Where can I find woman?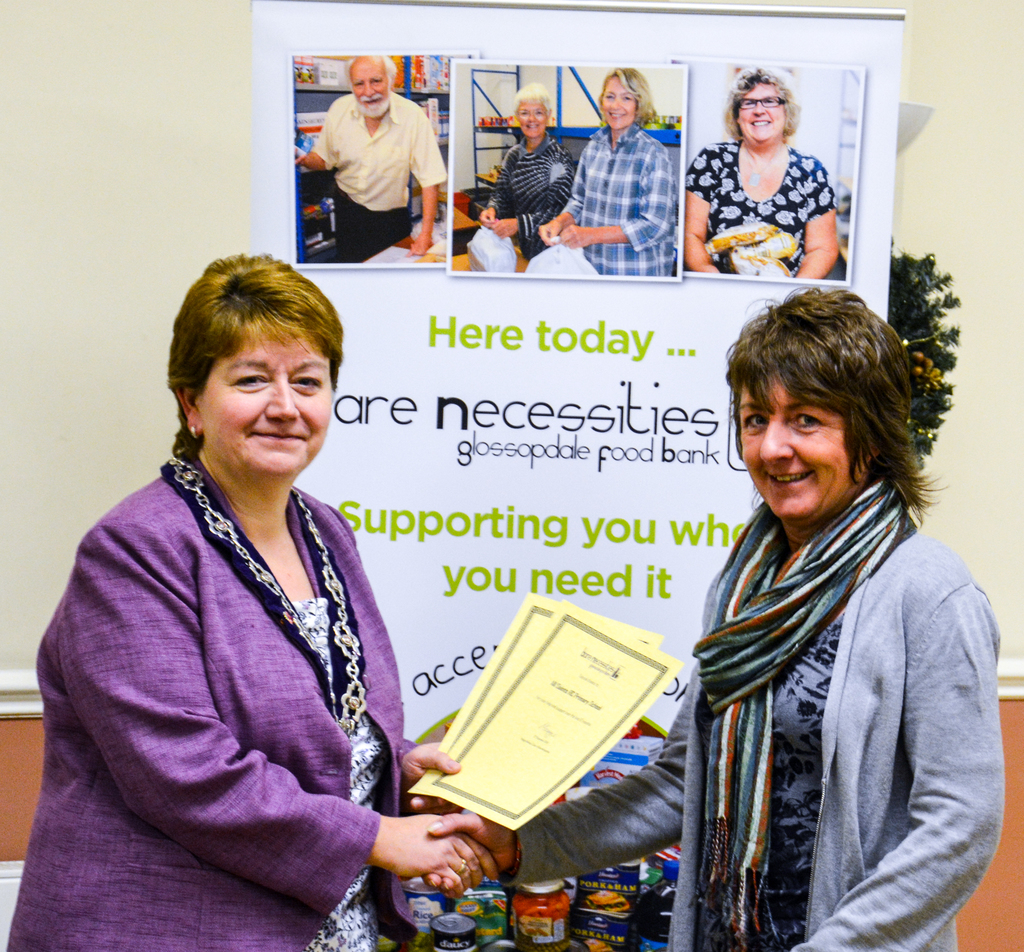
You can find it at <region>684, 65, 845, 280</region>.
